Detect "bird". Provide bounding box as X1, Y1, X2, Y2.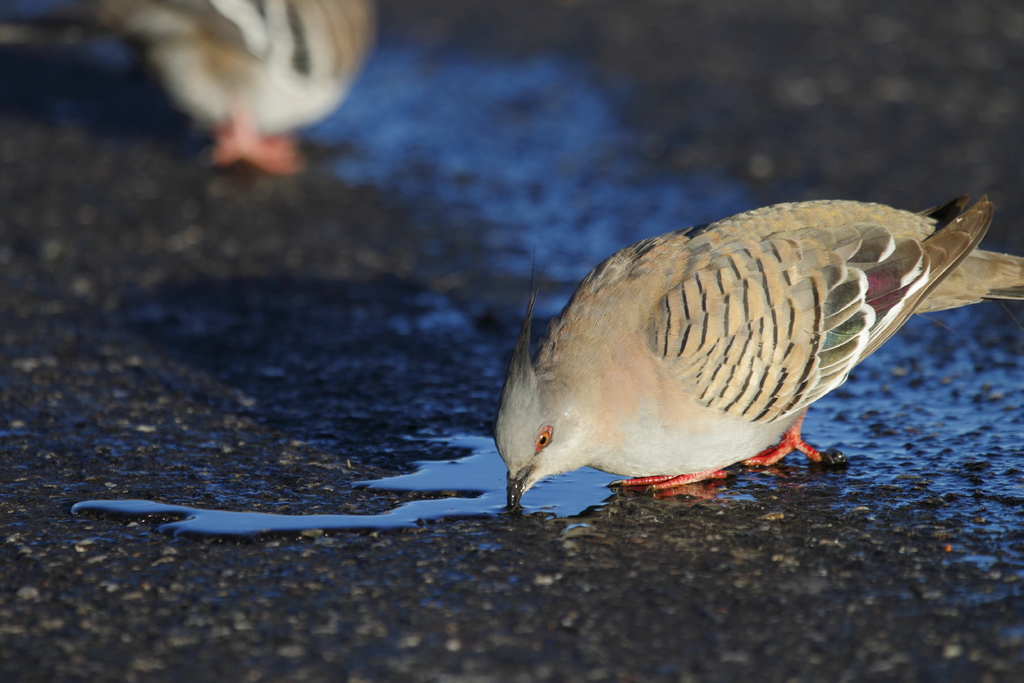
506, 199, 1000, 516.
